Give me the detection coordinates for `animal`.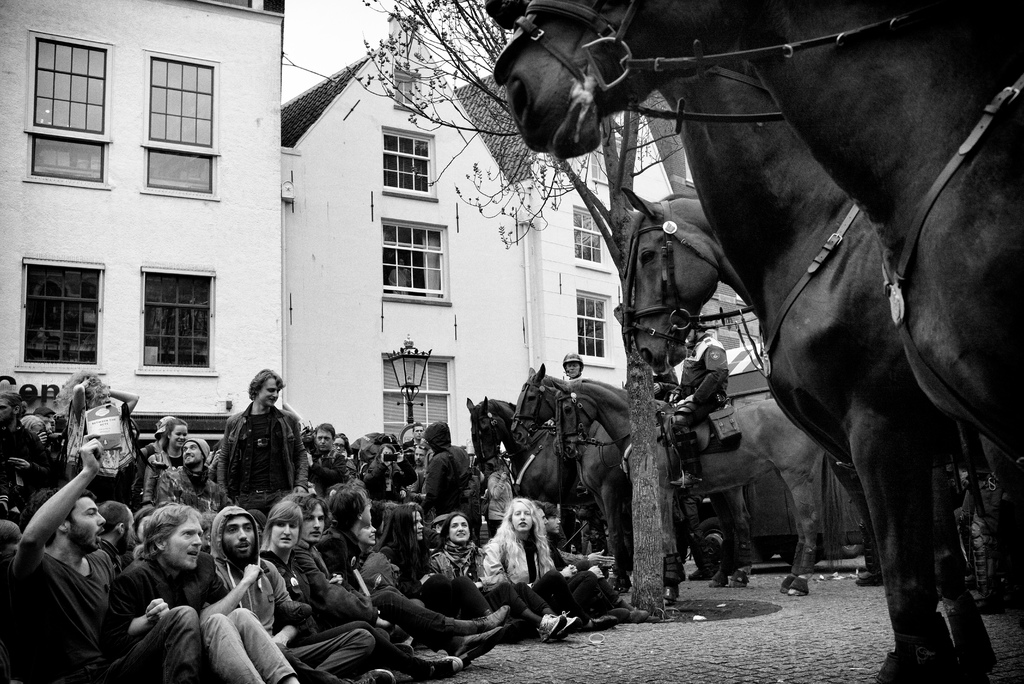
(623,181,758,374).
